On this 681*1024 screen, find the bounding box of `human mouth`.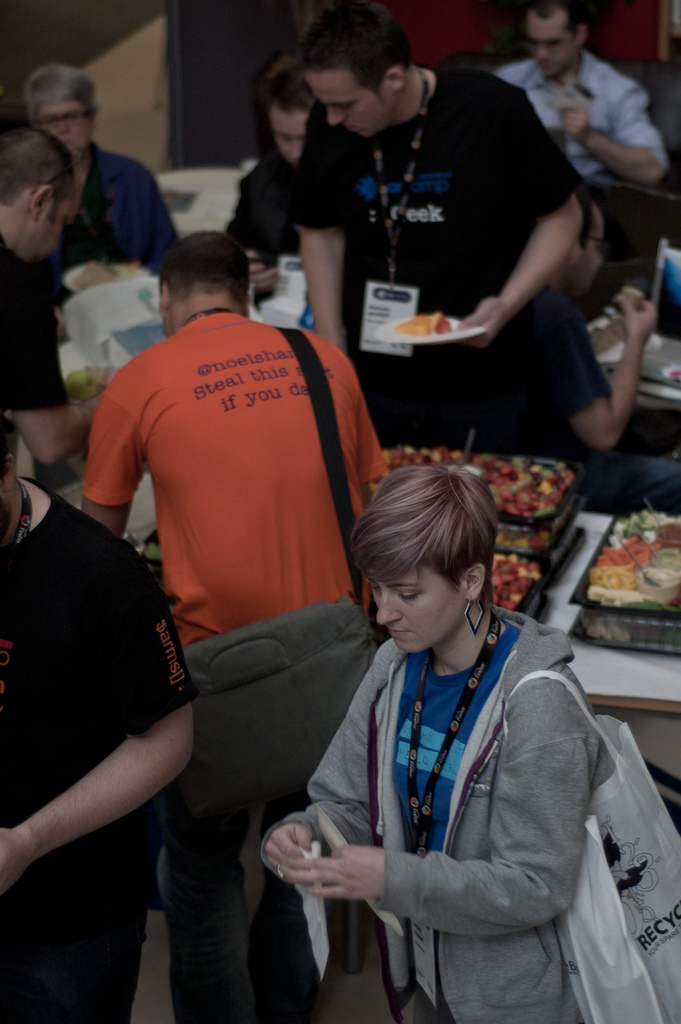
Bounding box: rect(385, 627, 408, 639).
